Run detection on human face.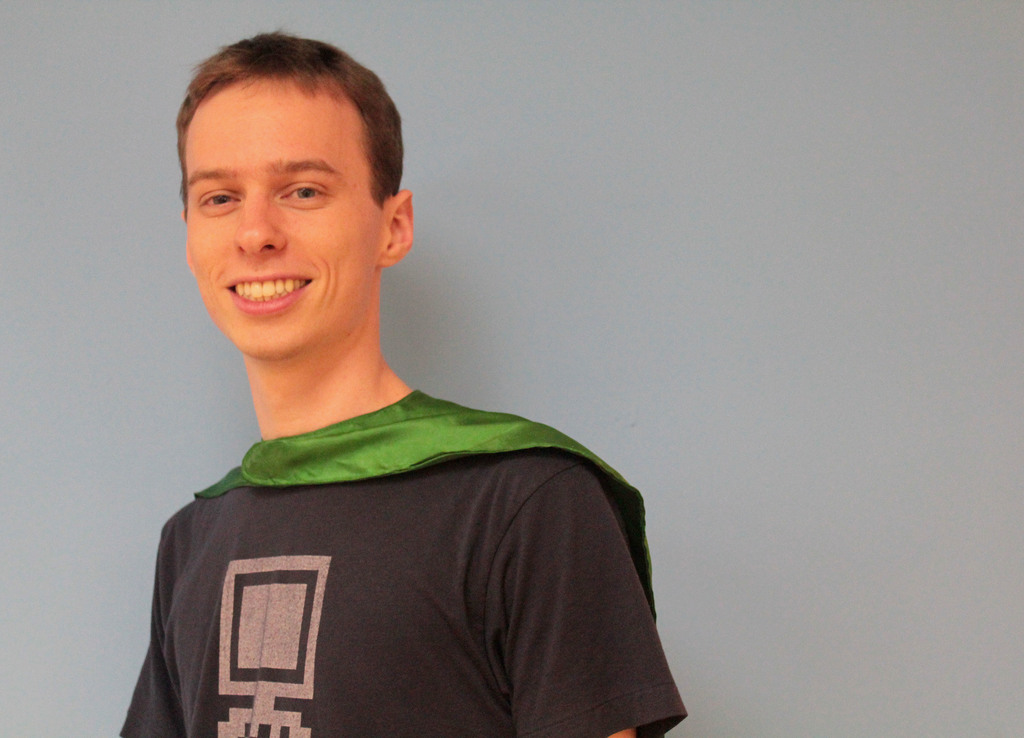
Result: rect(181, 74, 385, 358).
